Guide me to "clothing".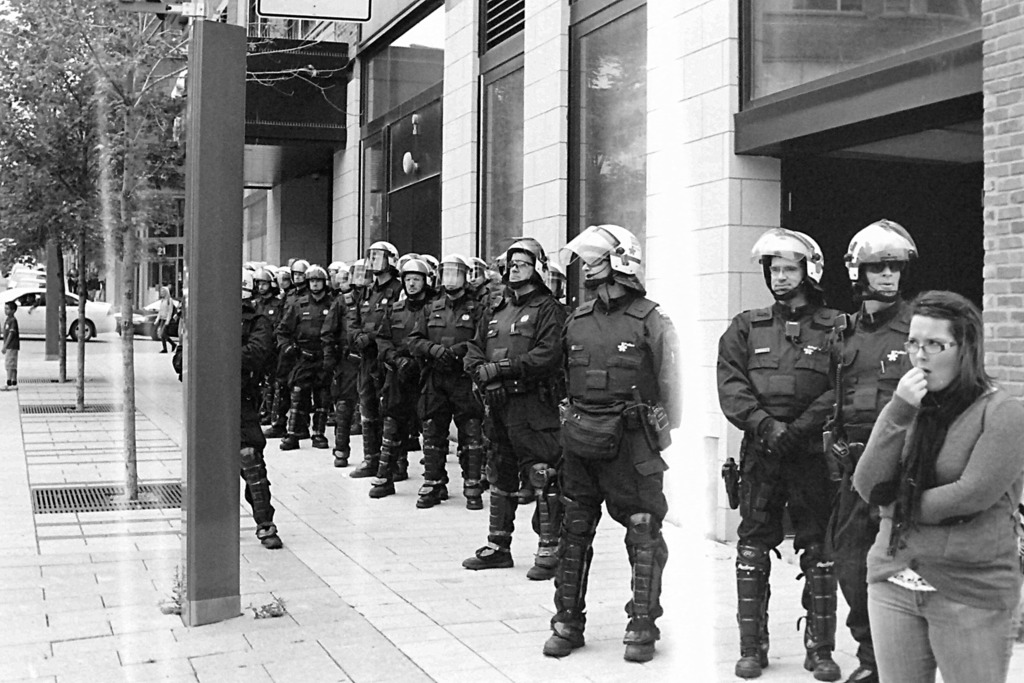
Guidance: <region>419, 285, 481, 403</region>.
